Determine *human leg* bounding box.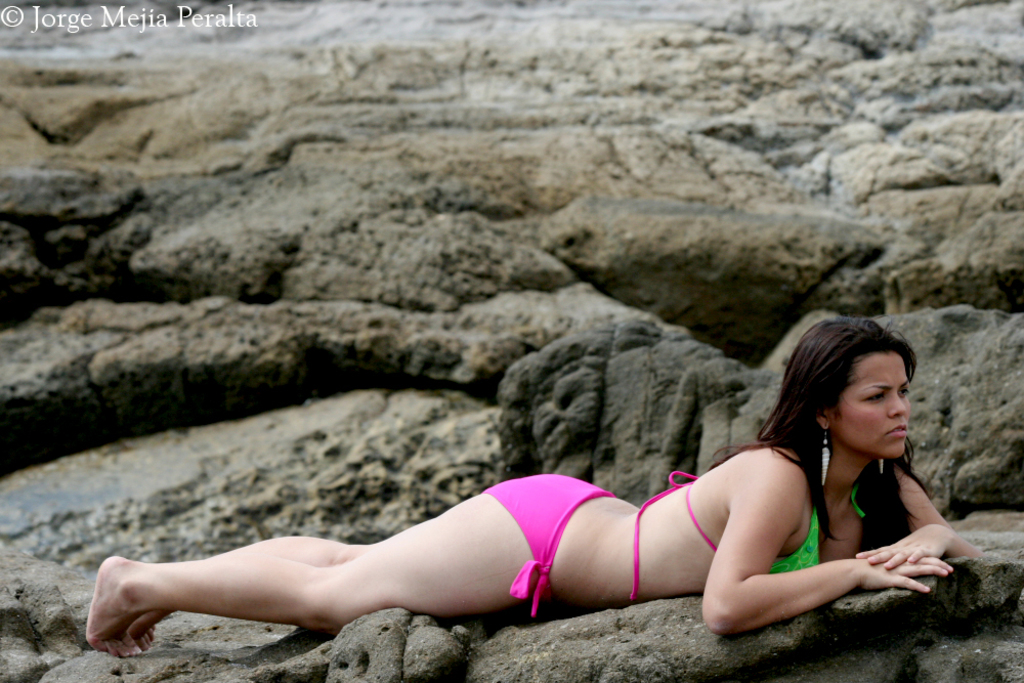
Determined: (left=88, top=475, right=585, bottom=659).
